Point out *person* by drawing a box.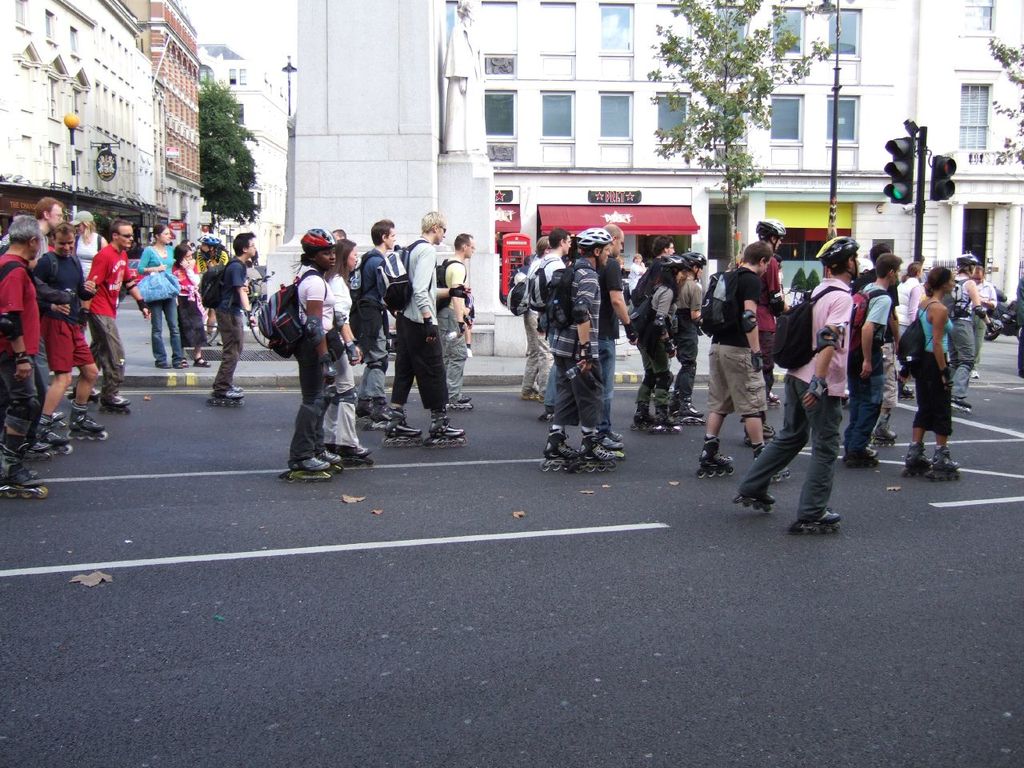
bbox=(37, 222, 109, 443).
